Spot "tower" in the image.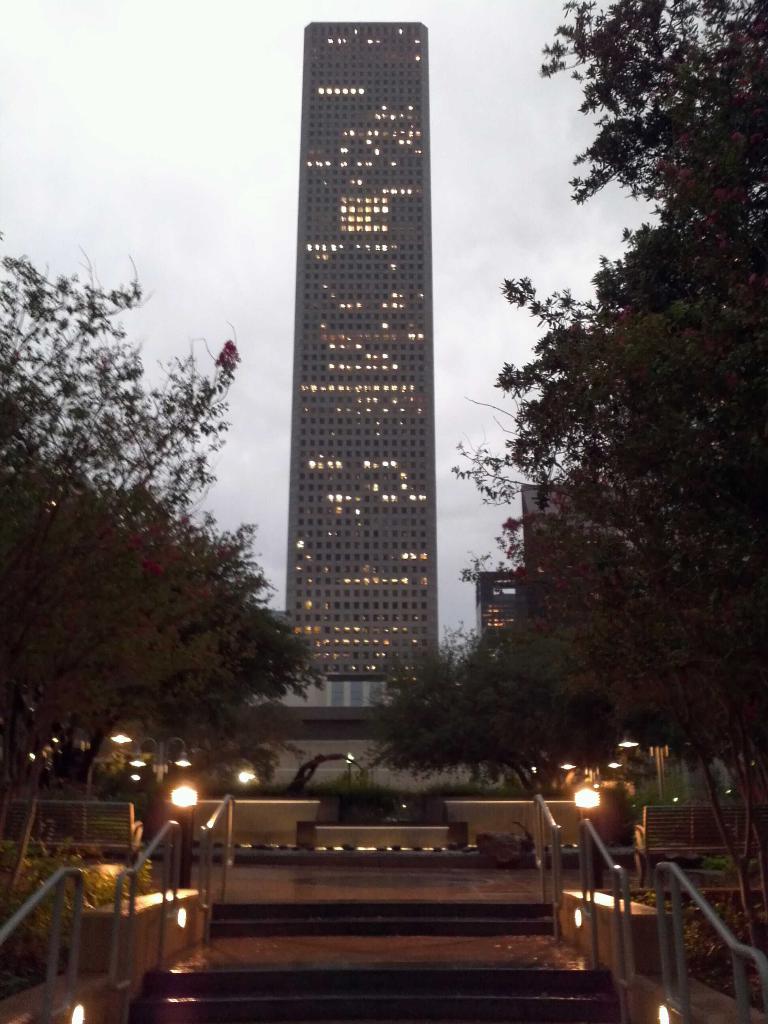
"tower" found at x1=279 y1=22 x2=438 y2=682.
